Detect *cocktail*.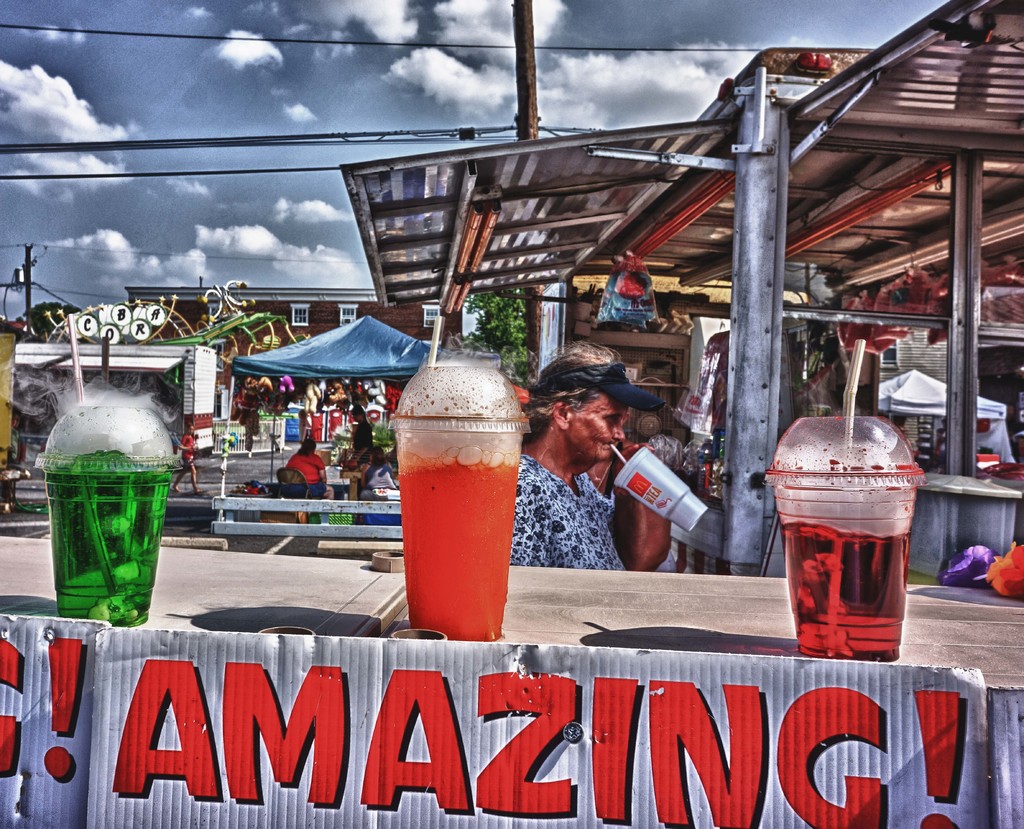
Detected at l=389, t=357, r=532, b=645.
